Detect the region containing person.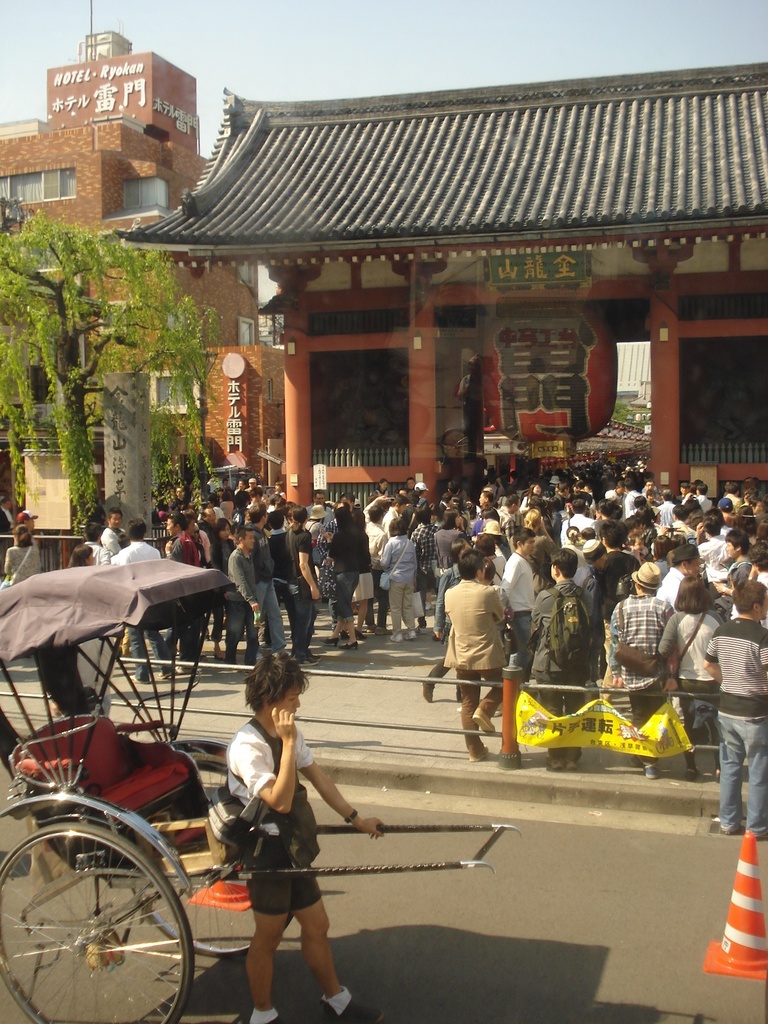
x1=496 y1=521 x2=545 y2=689.
